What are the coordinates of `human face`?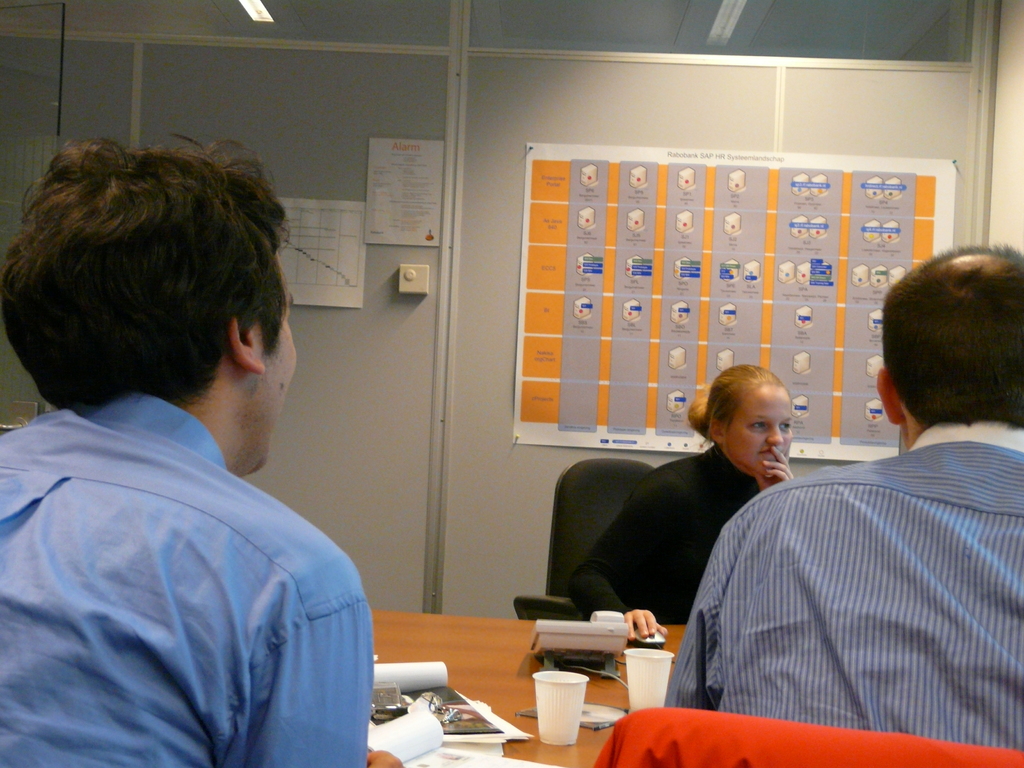
x1=724 y1=387 x2=792 y2=475.
